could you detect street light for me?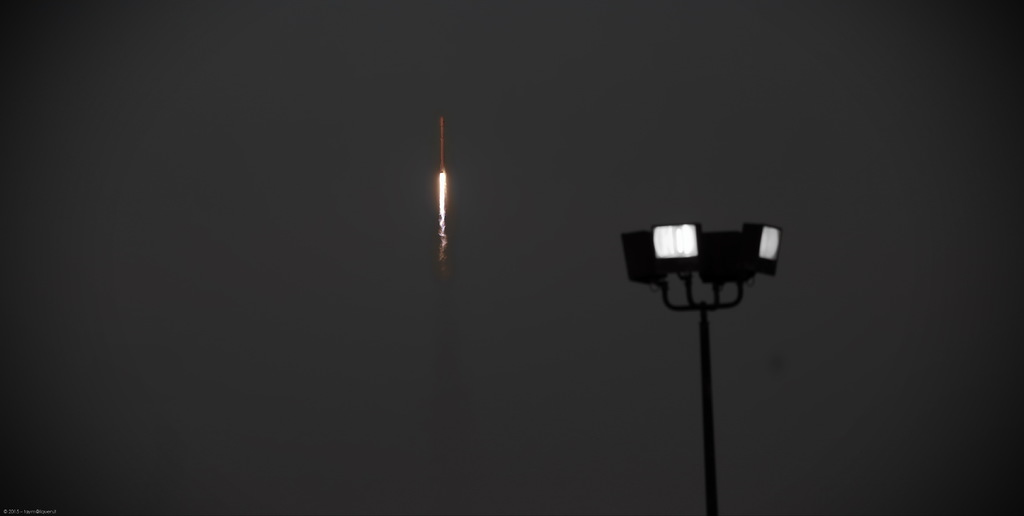
Detection result: rect(607, 193, 806, 510).
